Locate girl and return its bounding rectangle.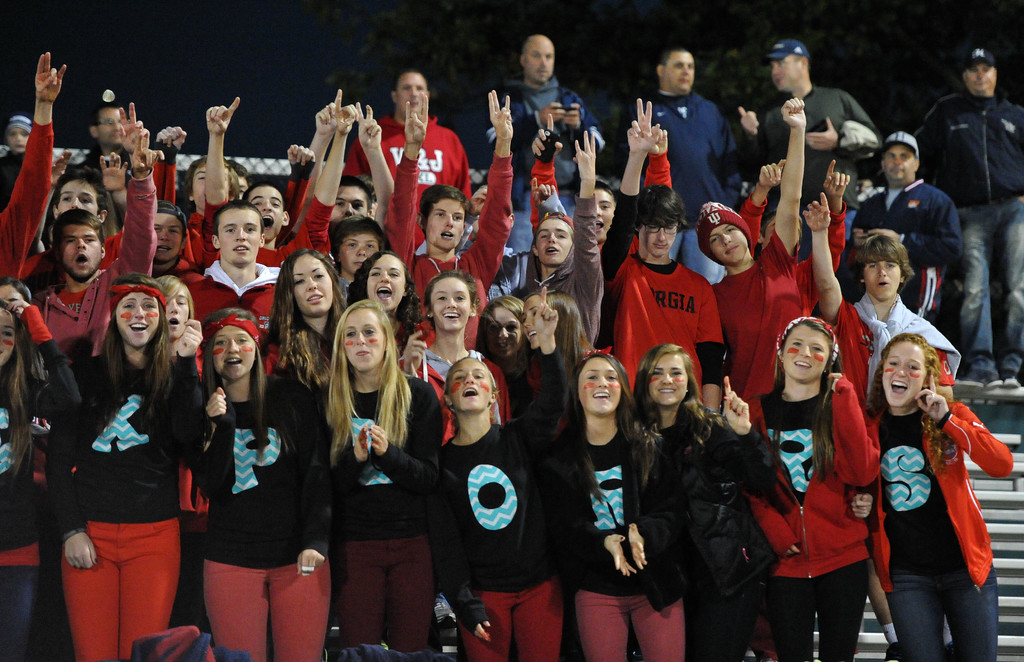
box(628, 345, 787, 661).
